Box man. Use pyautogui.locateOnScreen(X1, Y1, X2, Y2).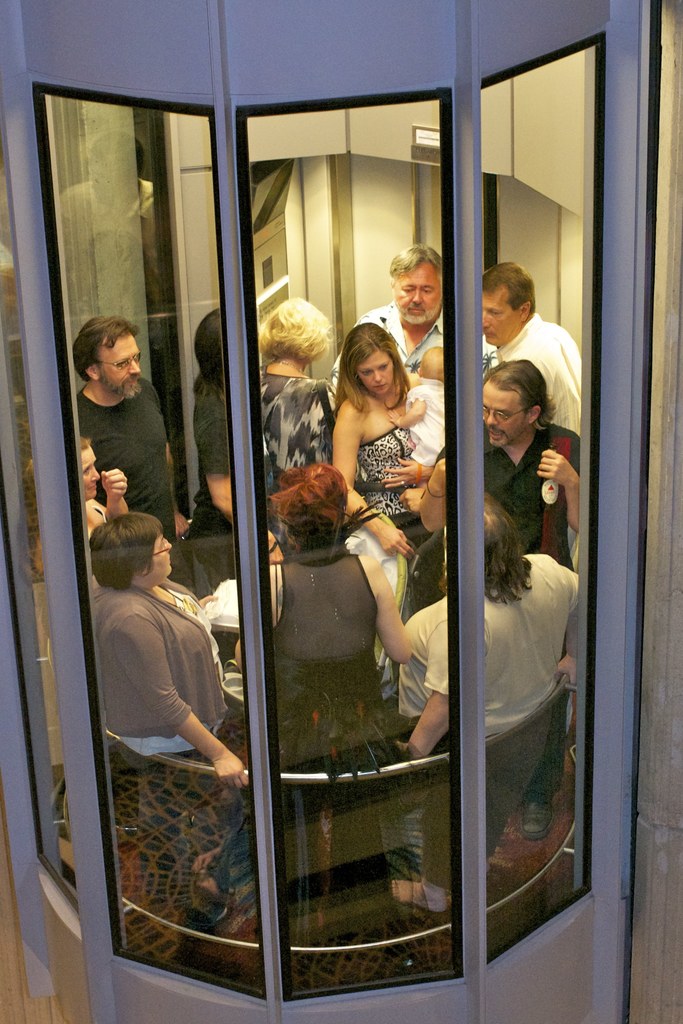
pyautogui.locateOnScreen(420, 358, 579, 834).
